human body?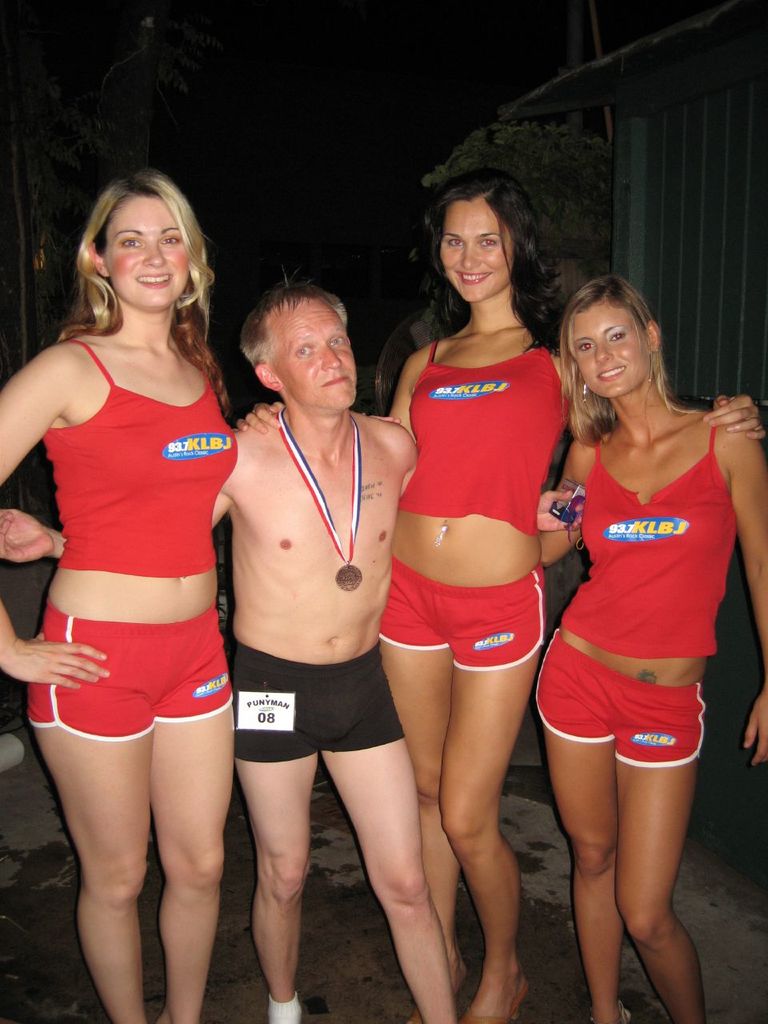
x1=543, y1=299, x2=767, y2=1022
